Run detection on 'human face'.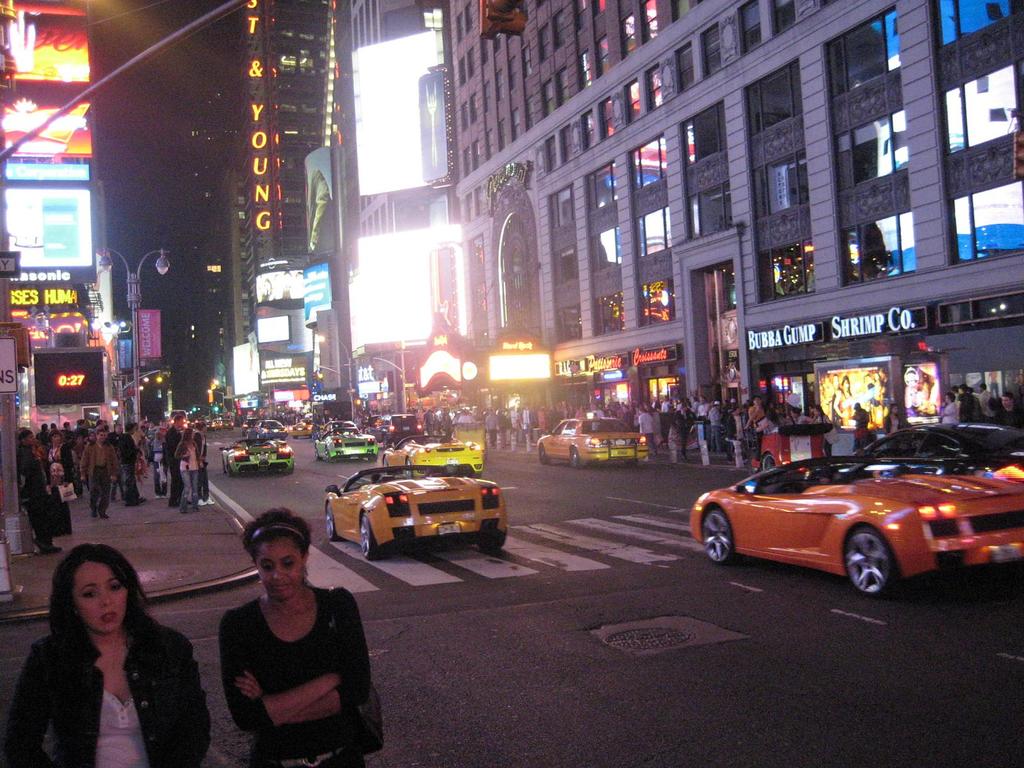
Result: box(255, 541, 307, 596).
